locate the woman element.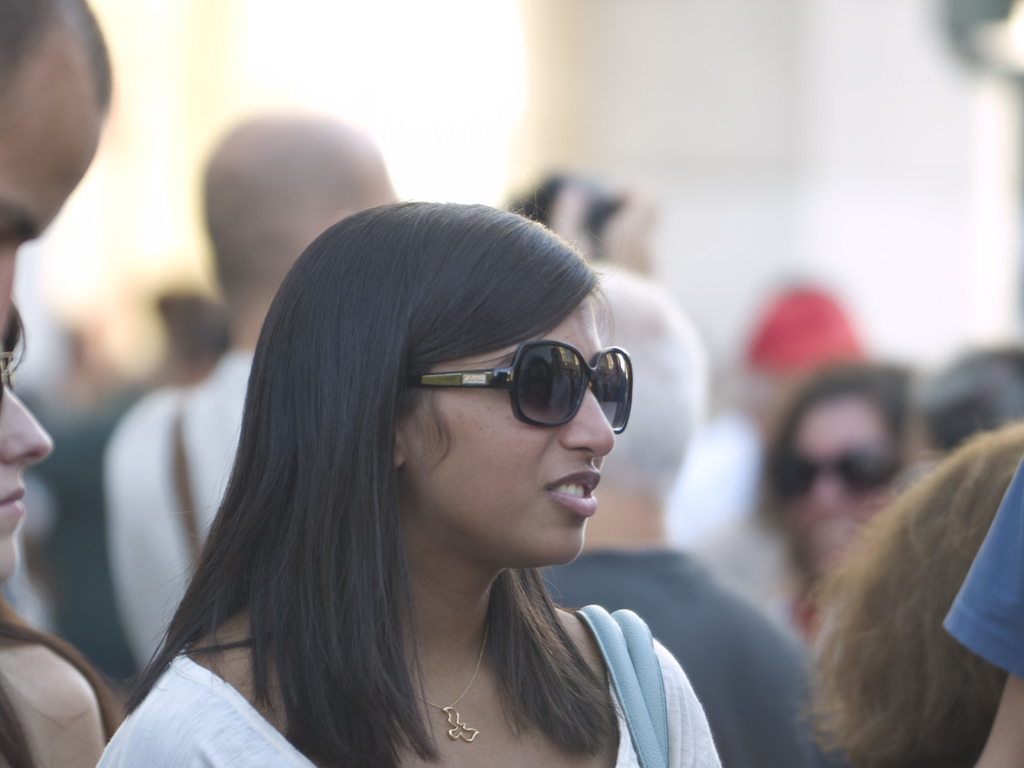
Element bbox: x1=0 y1=299 x2=131 y2=767.
